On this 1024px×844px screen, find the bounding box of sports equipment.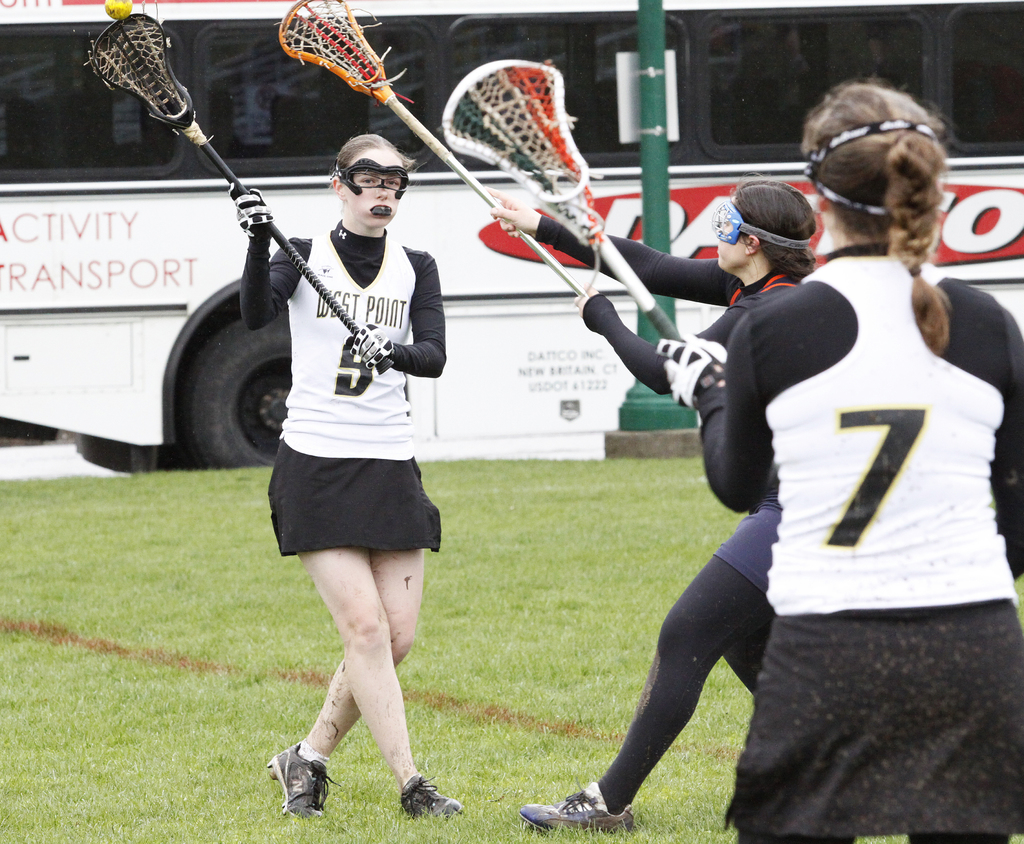
Bounding box: pyautogui.locateOnScreen(655, 337, 724, 410).
